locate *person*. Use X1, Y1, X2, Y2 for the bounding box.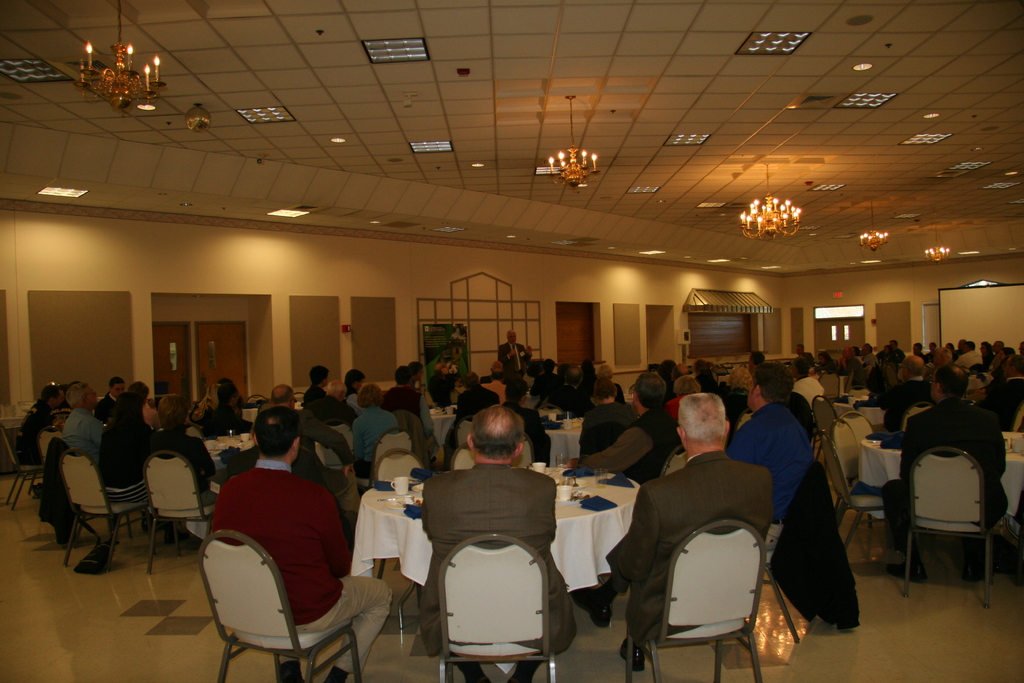
266, 381, 368, 513.
